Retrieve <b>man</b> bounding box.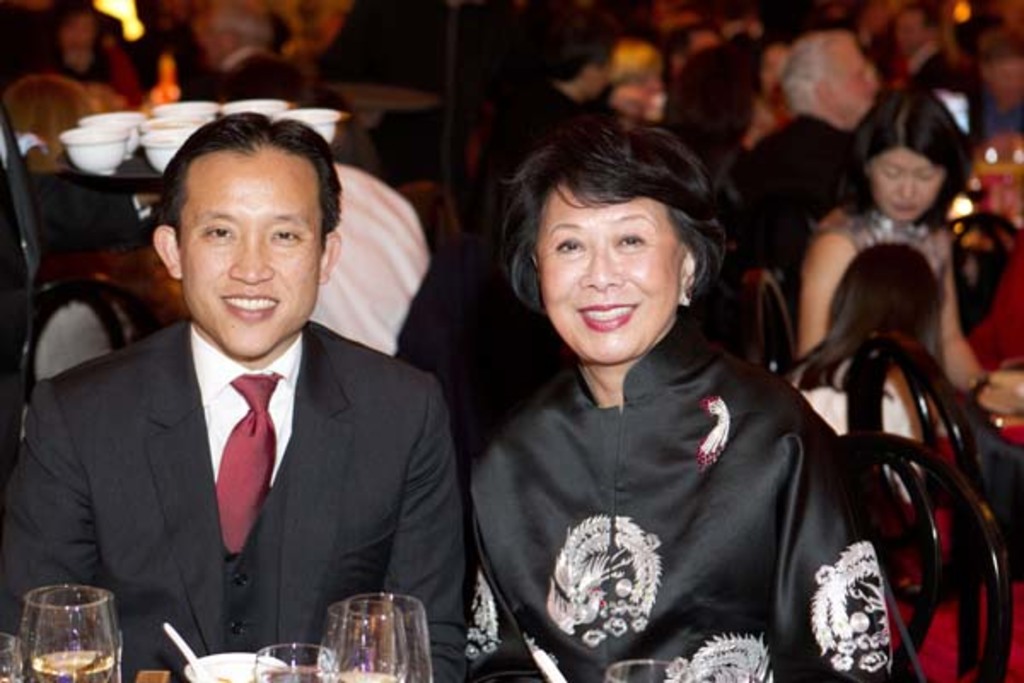
Bounding box: box(22, 114, 481, 673).
